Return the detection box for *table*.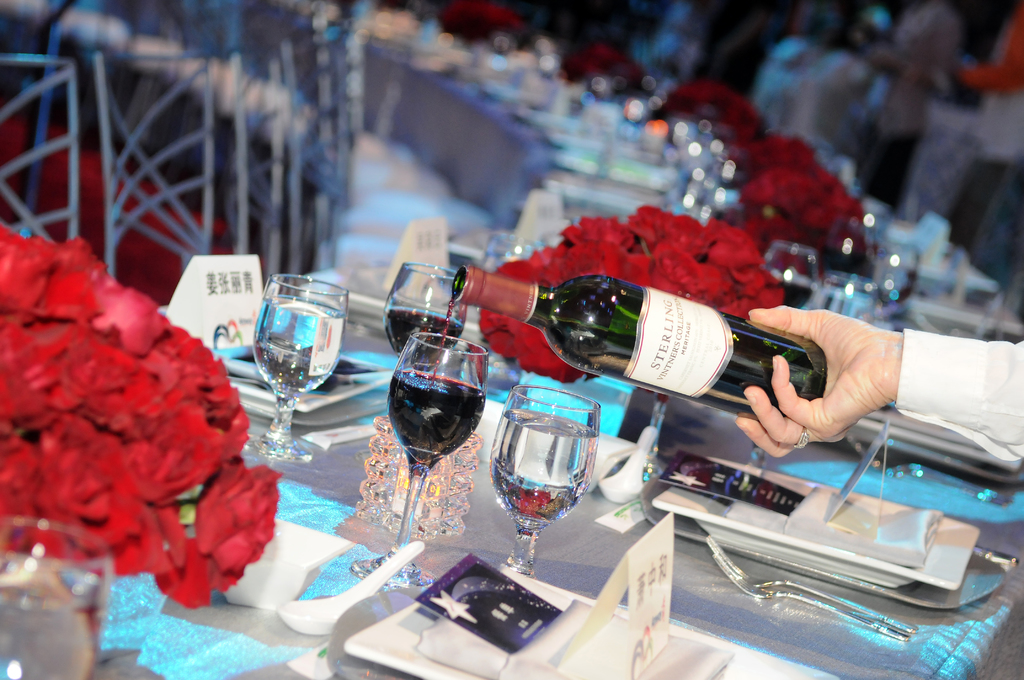
box(84, 6, 1023, 679).
